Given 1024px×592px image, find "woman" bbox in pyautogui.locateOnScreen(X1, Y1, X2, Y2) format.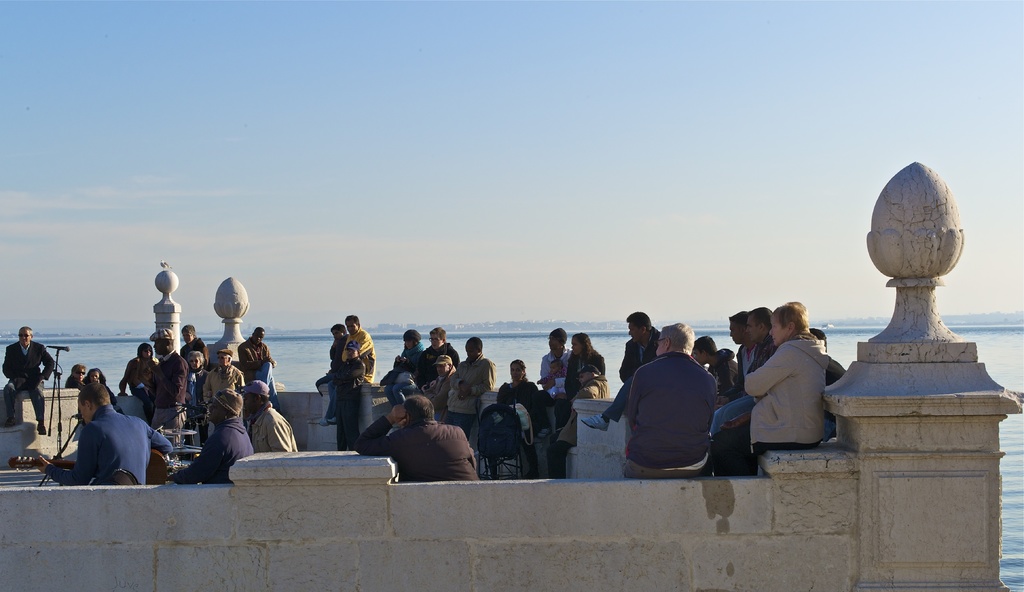
pyautogui.locateOnScreen(116, 345, 159, 422).
